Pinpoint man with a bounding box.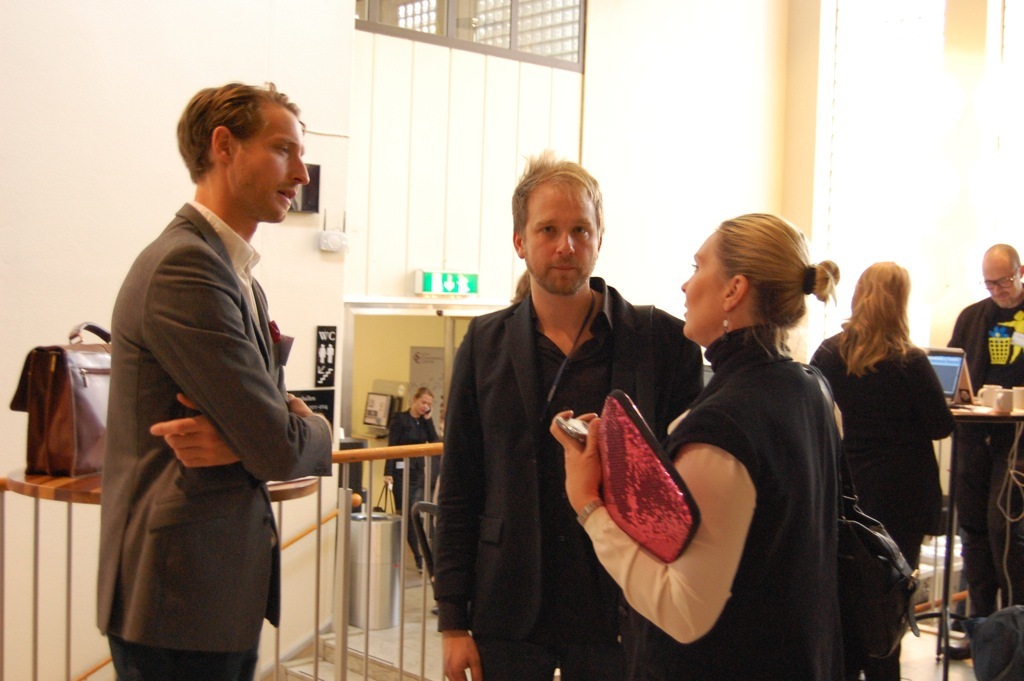
select_region(95, 64, 343, 680).
